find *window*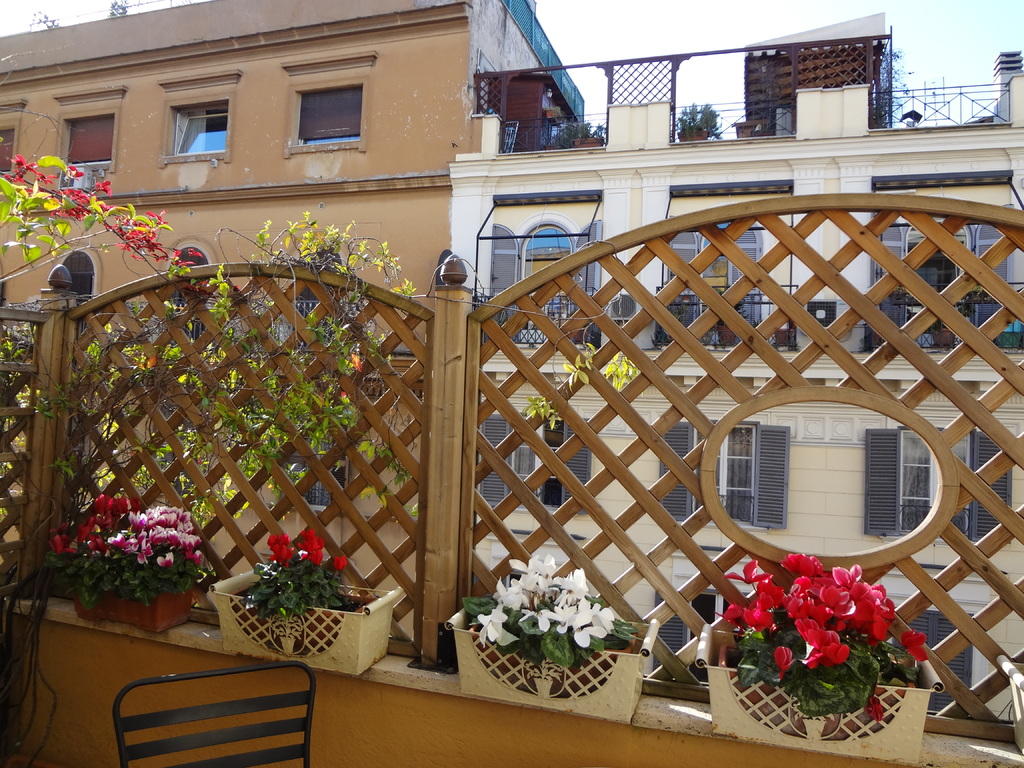
detection(300, 88, 361, 143)
